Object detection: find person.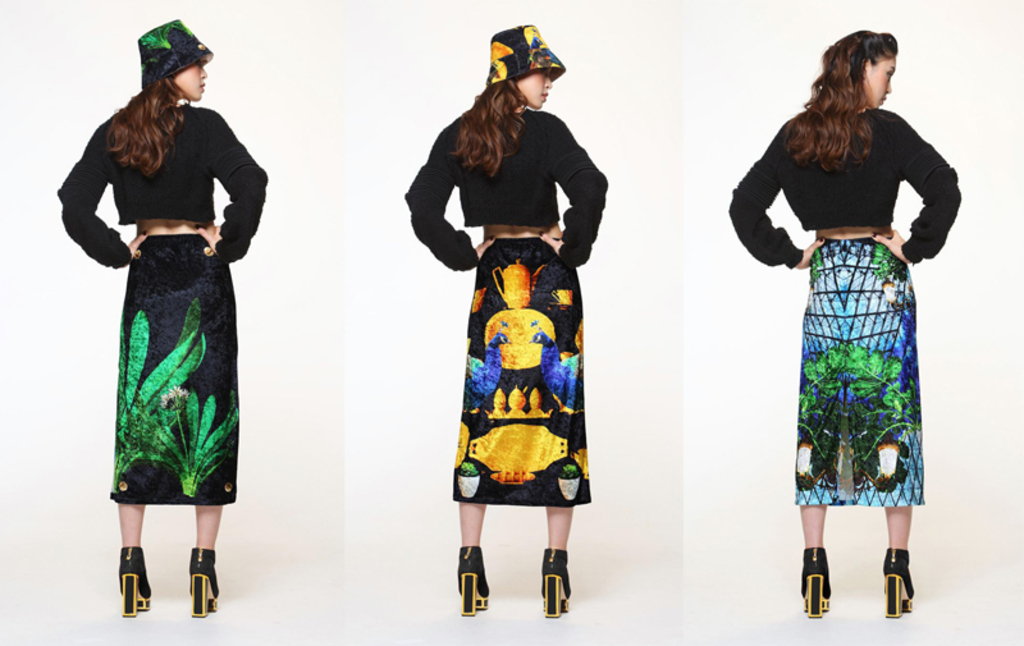
bbox=[717, 19, 963, 614].
